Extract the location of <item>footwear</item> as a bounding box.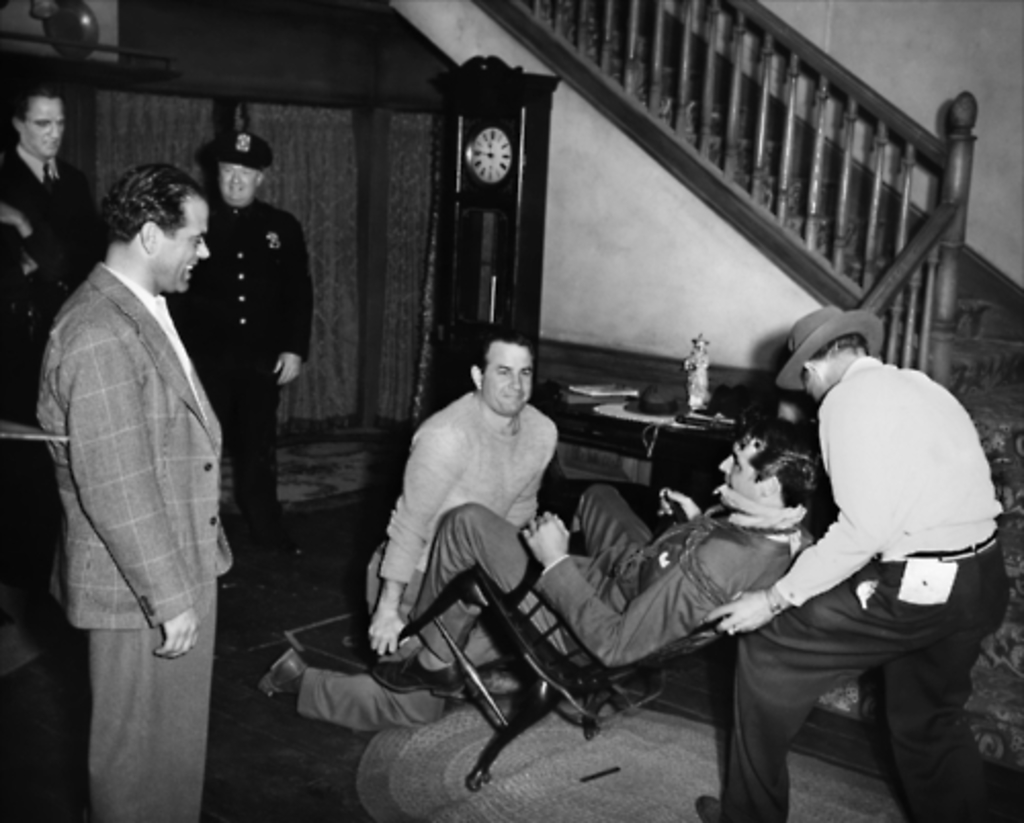
[left=696, top=794, right=733, bottom=821].
